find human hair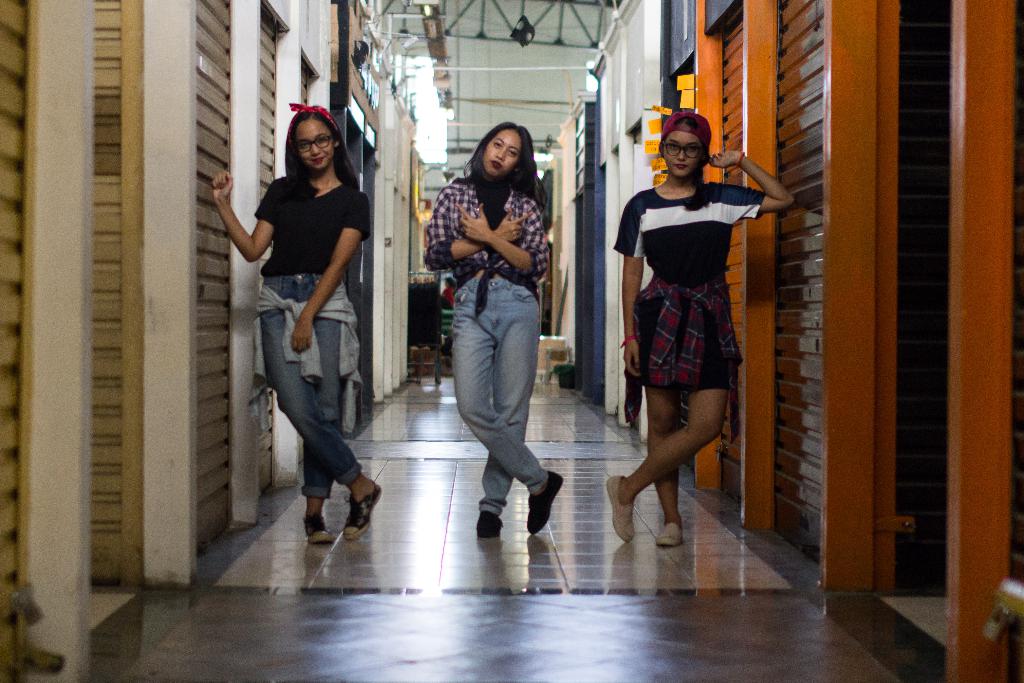
[464, 120, 543, 198]
